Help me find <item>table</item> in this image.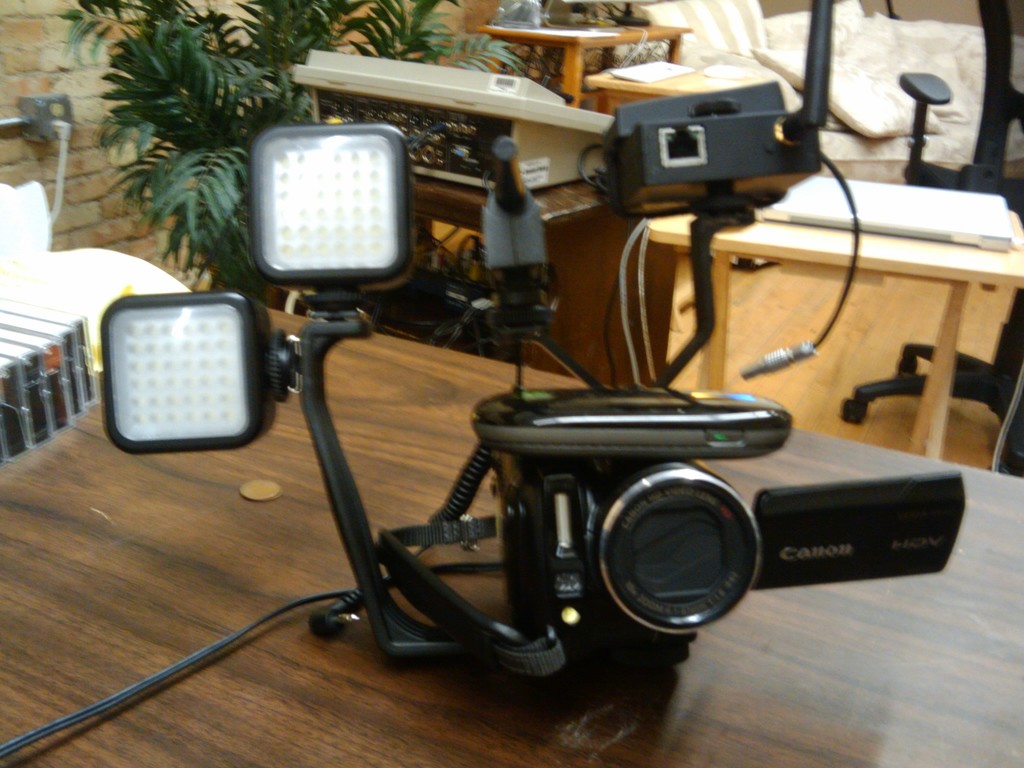
Found it: <bbox>591, 69, 767, 111</bbox>.
